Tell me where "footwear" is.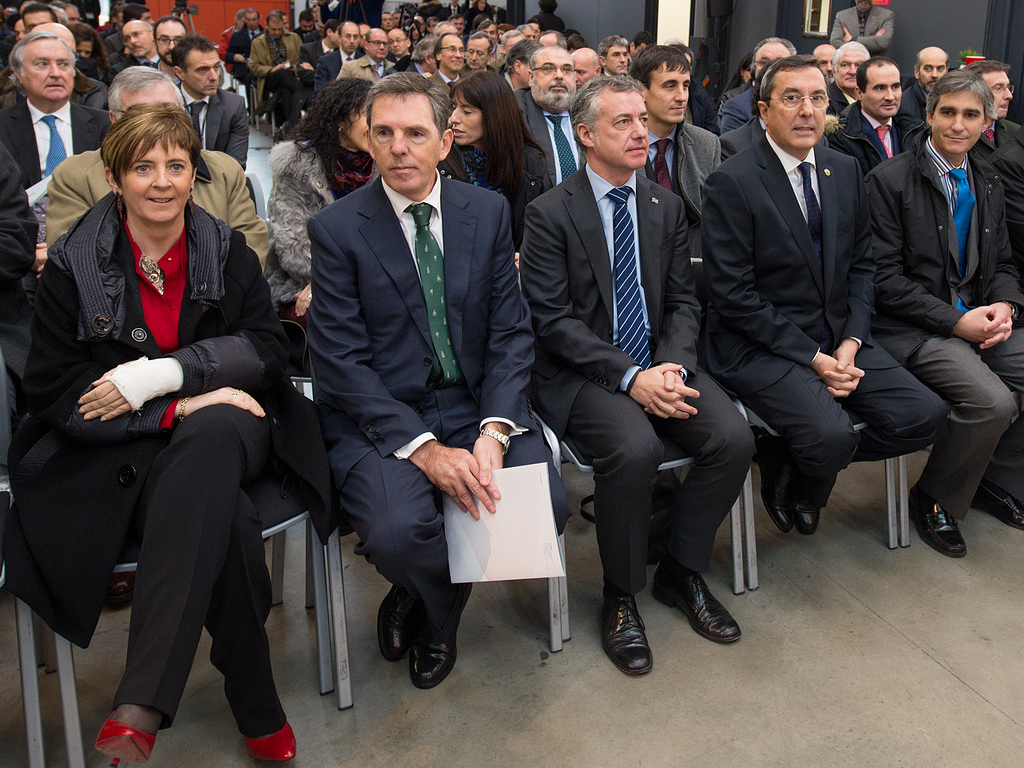
"footwear" is at 793/502/820/540.
